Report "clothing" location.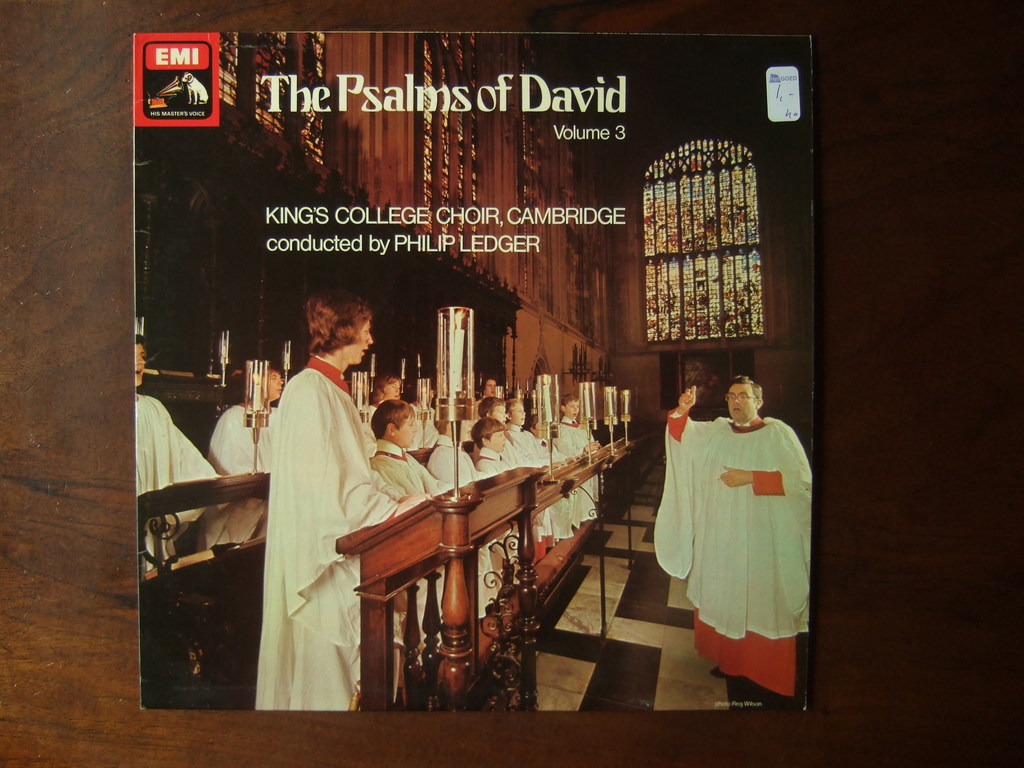
Report: pyautogui.locateOnScreen(472, 440, 523, 570).
